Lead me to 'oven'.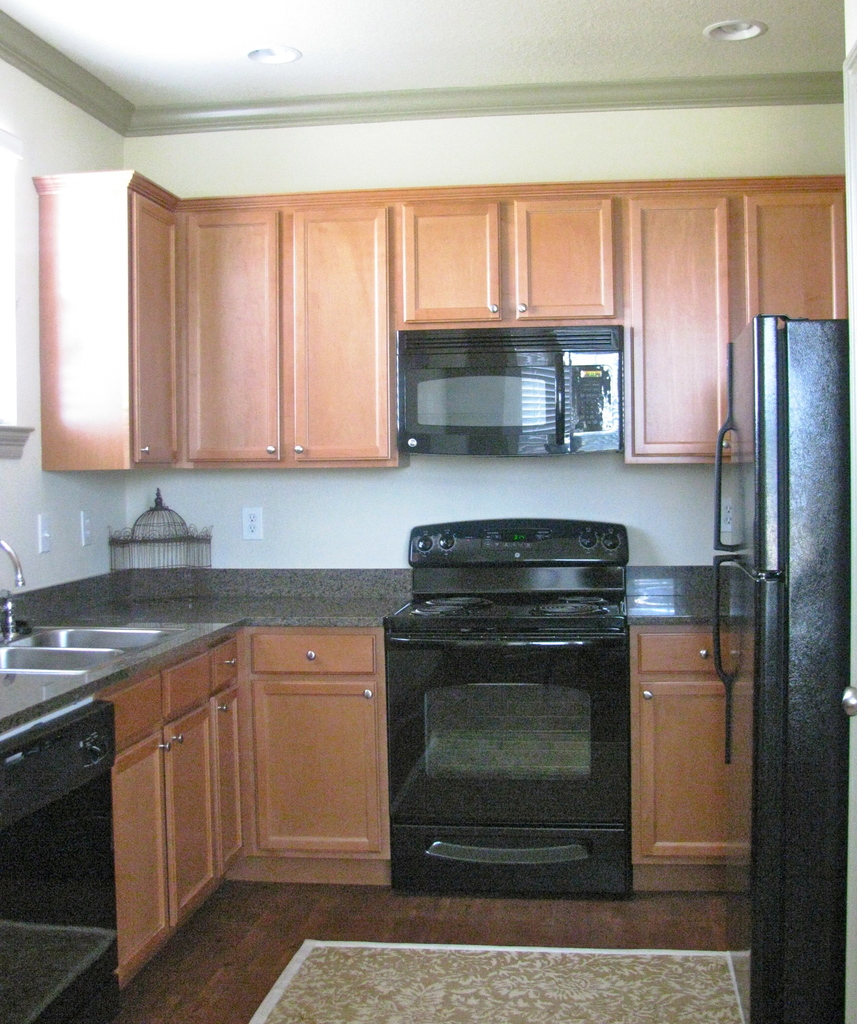
Lead to pyautogui.locateOnScreen(391, 623, 641, 889).
